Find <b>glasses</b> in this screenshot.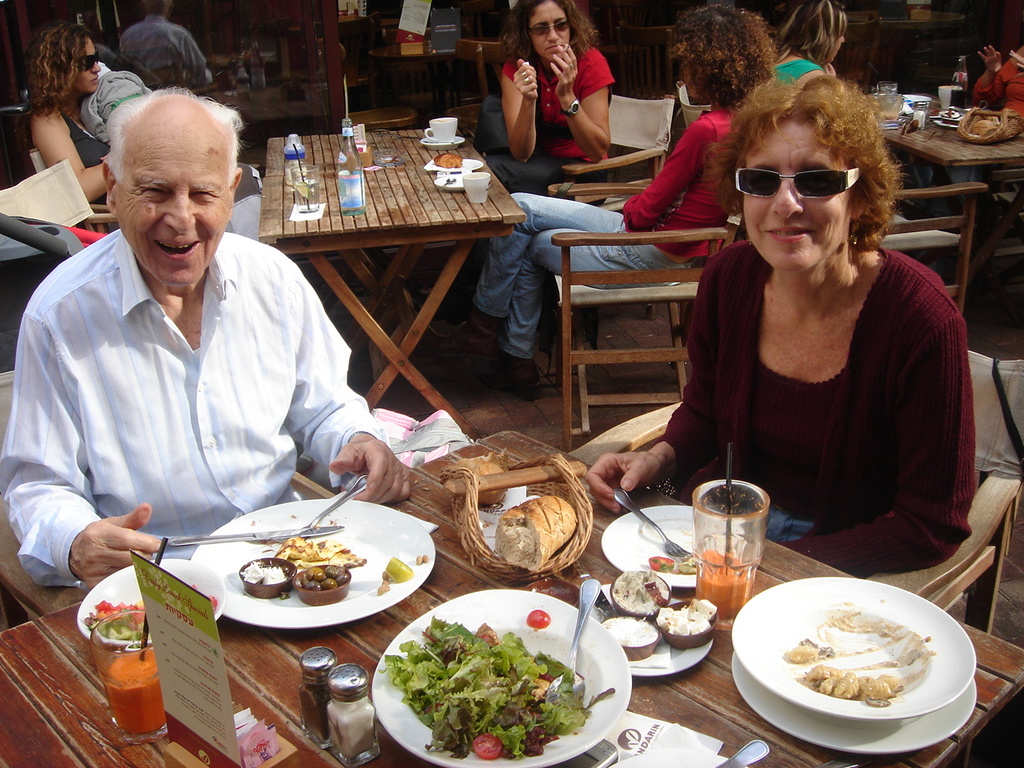
The bounding box for <b>glasses</b> is <region>76, 48, 100, 70</region>.
